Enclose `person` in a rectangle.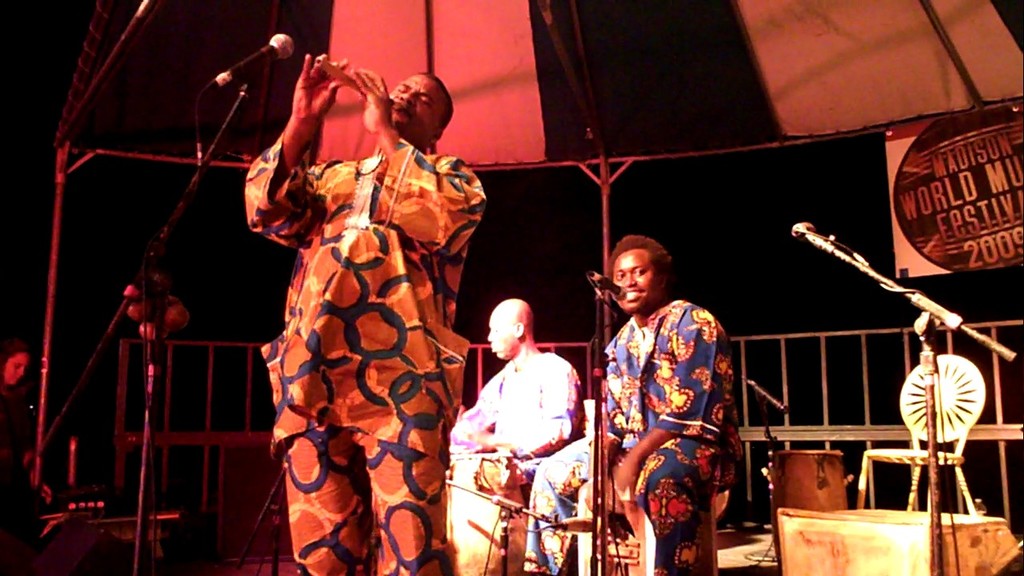
596, 219, 740, 575.
